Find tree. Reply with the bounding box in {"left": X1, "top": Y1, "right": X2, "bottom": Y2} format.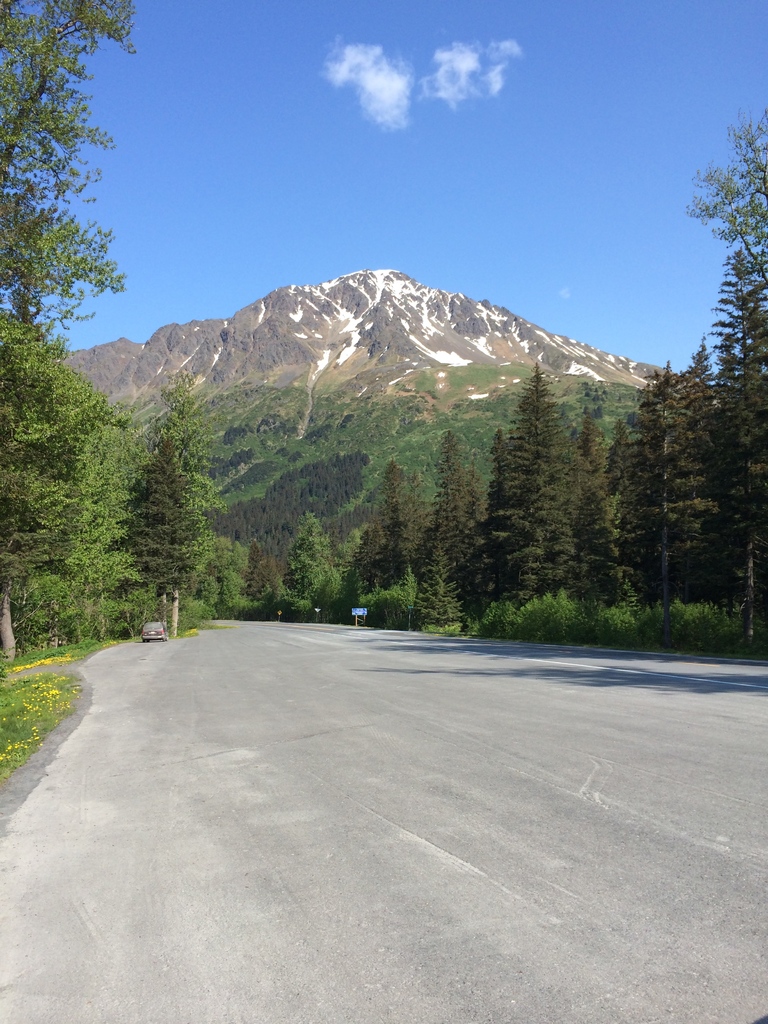
{"left": 0, "top": 0, "right": 131, "bottom": 326}.
